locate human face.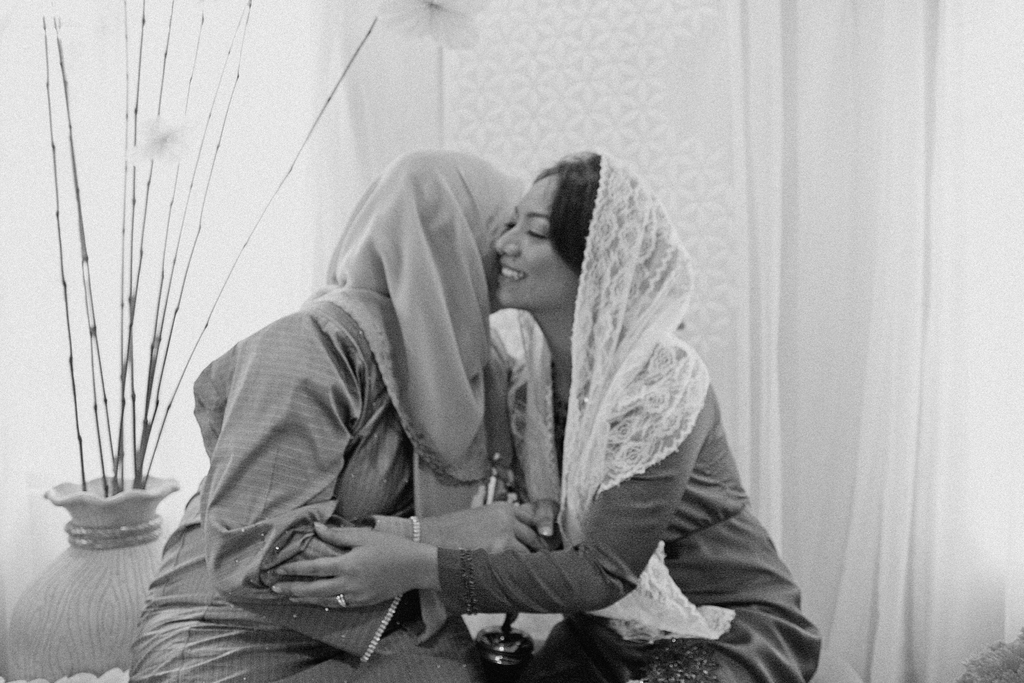
Bounding box: {"left": 496, "top": 174, "right": 577, "bottom": 310}.
